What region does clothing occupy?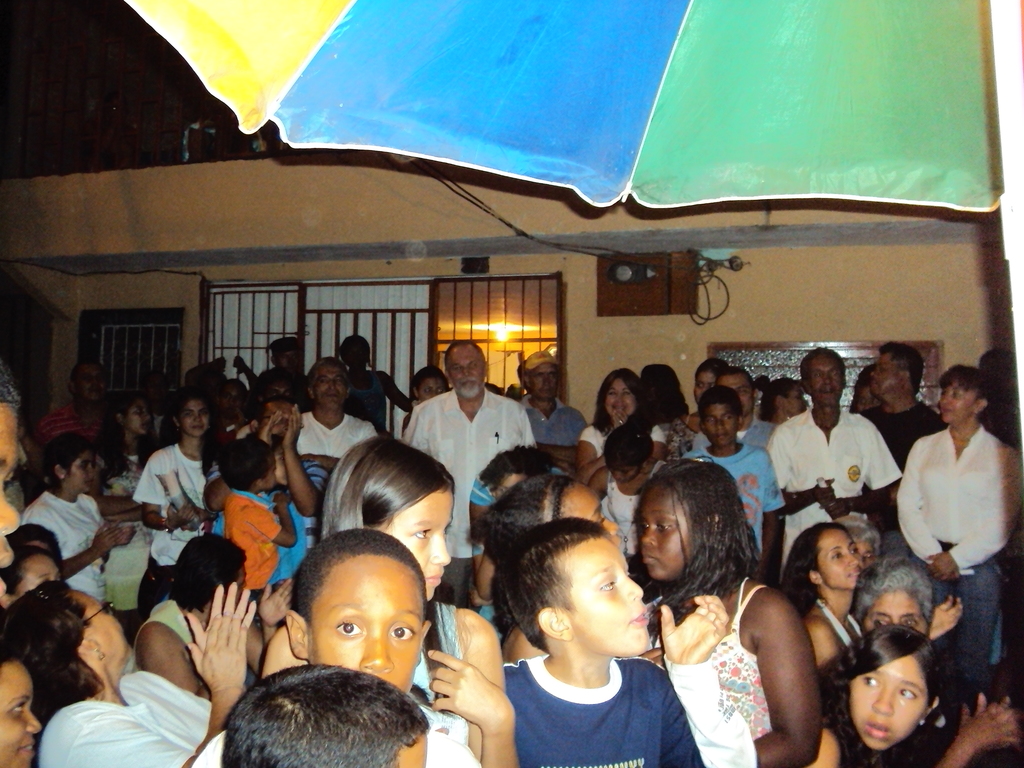
bbox=(21, 483, 107, 606).
